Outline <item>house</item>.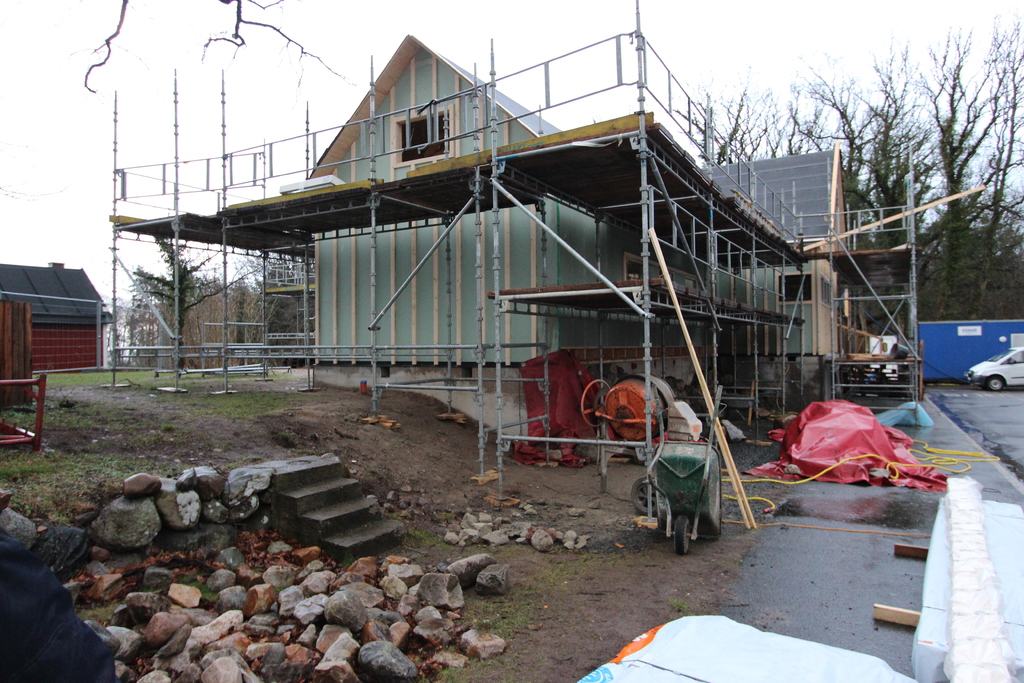
Outline: [276, 28, 912, 438].
